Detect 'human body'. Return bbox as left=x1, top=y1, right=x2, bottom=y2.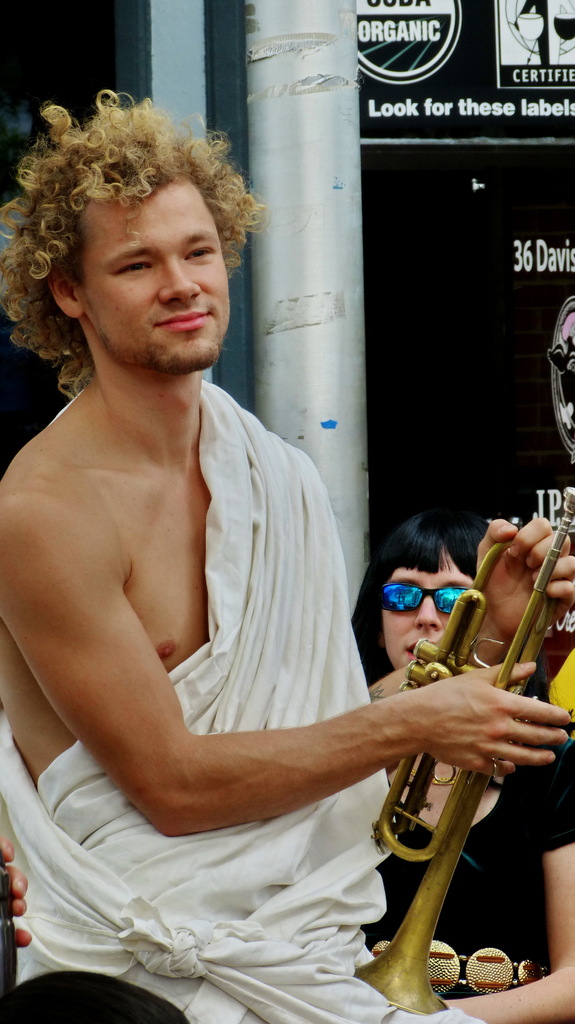
left=0, top=88, right=569, bottom=1023.
